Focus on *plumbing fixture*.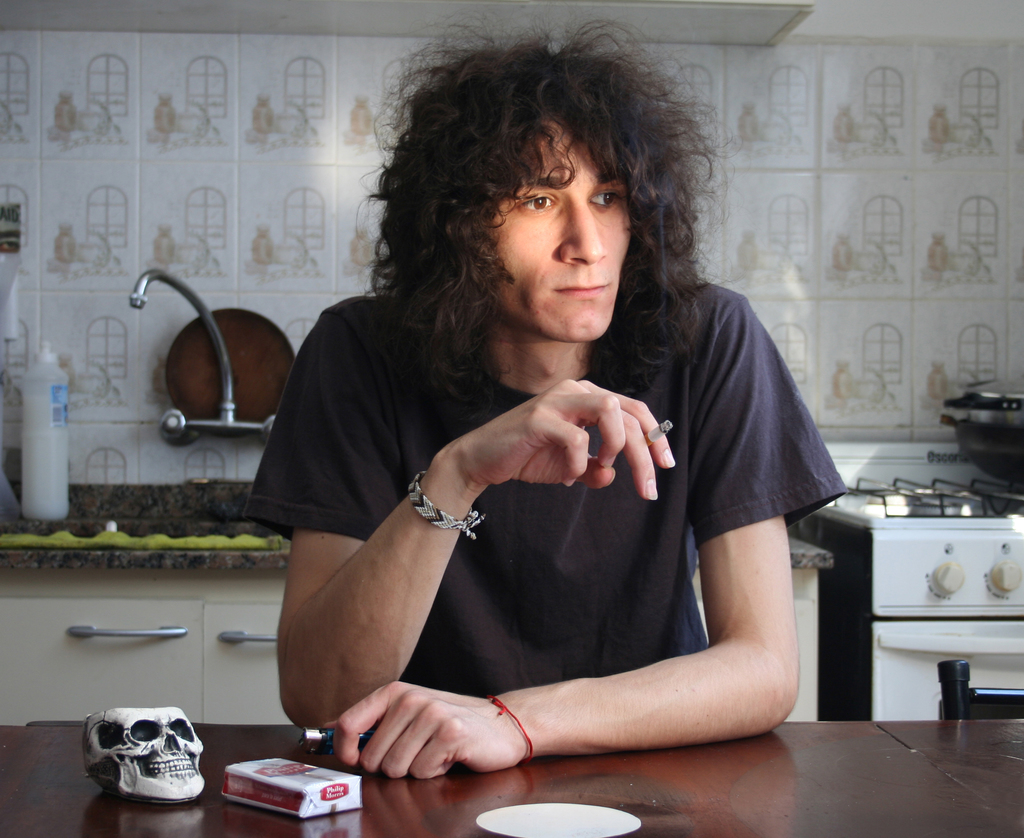
Focused at select_region(129, 264, 276, 436).
